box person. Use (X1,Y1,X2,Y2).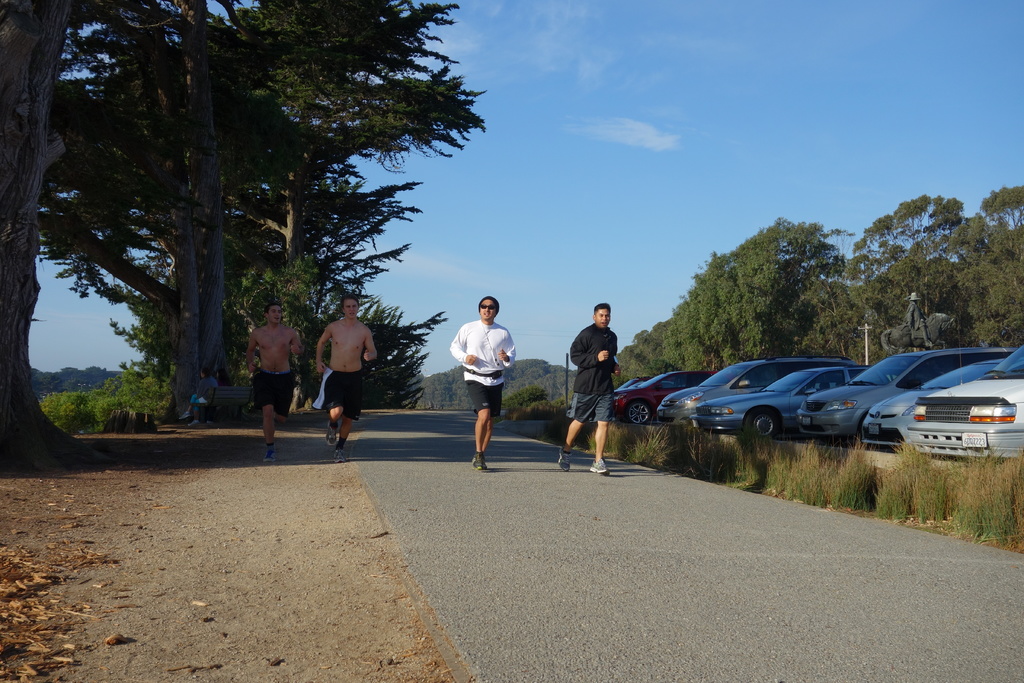
(560,303,621,477).
